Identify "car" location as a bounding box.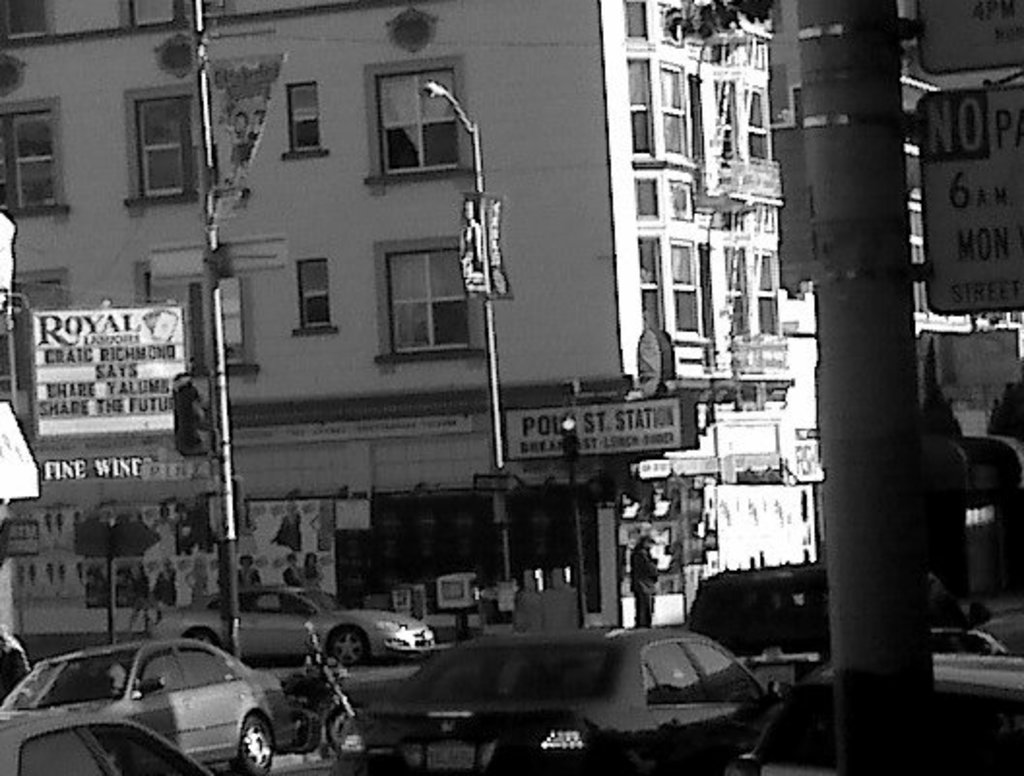
bbox=[336, 636, 772, 774].
